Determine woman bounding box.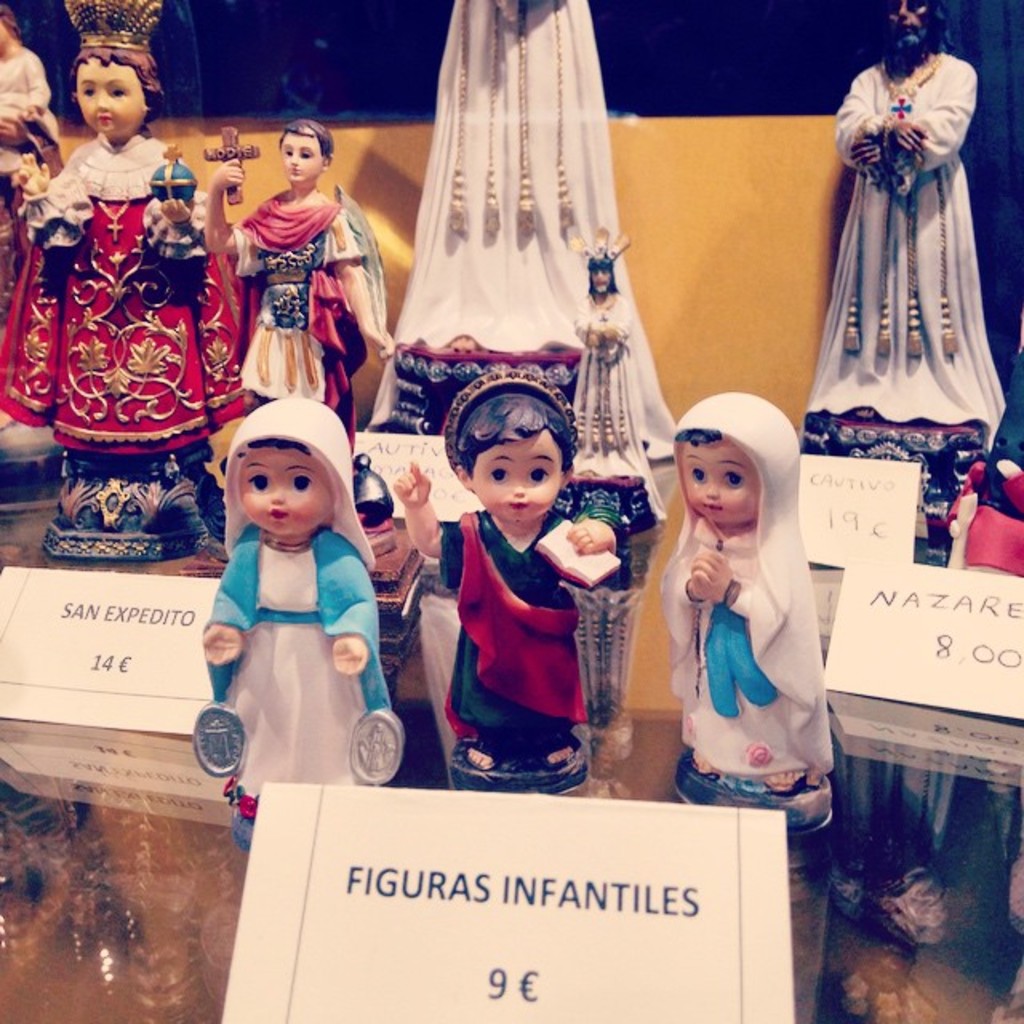
Determined: 16/0/213/546.
